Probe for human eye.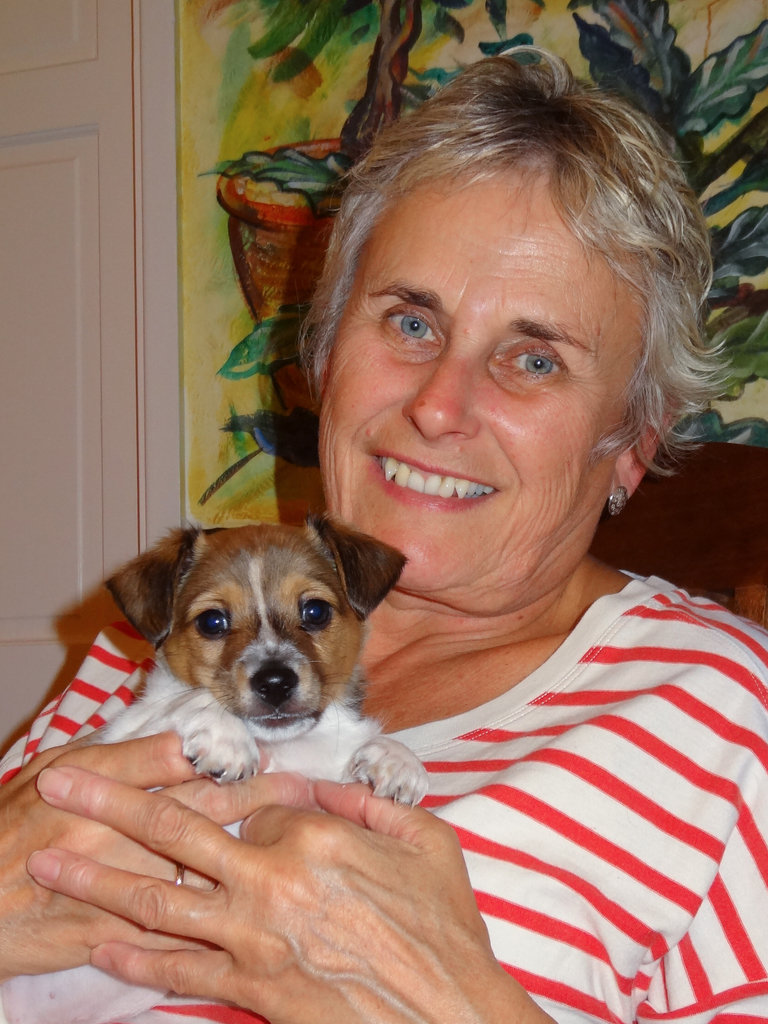
Probe result: [374, 300, 444, 356].
